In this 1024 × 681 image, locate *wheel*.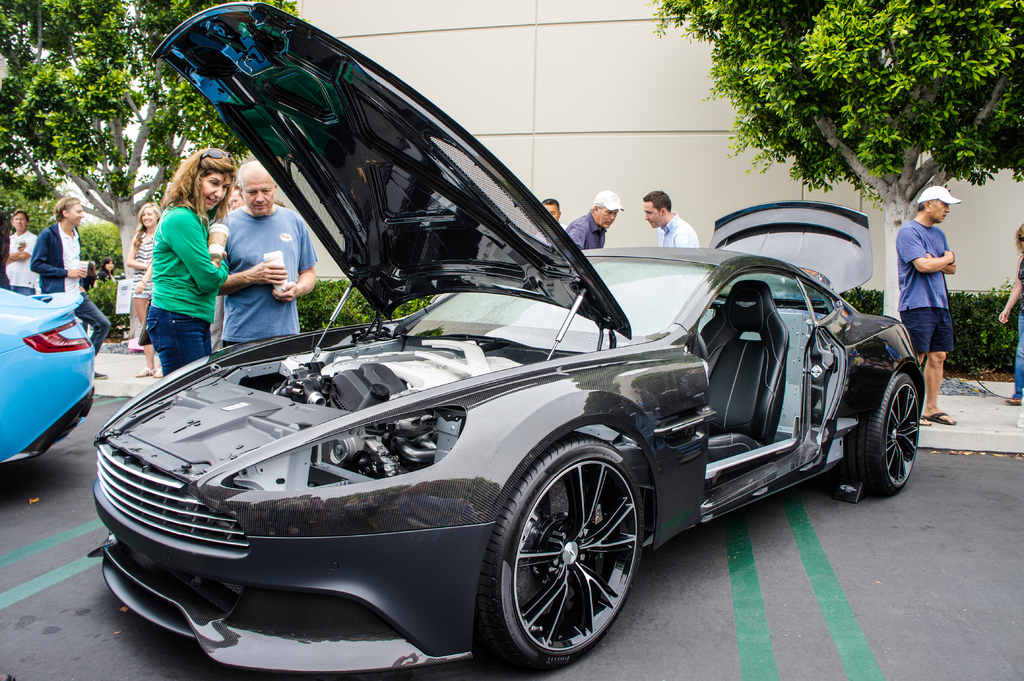
Bounding box: x1=490 y1=424 x2=664 y2=666.
